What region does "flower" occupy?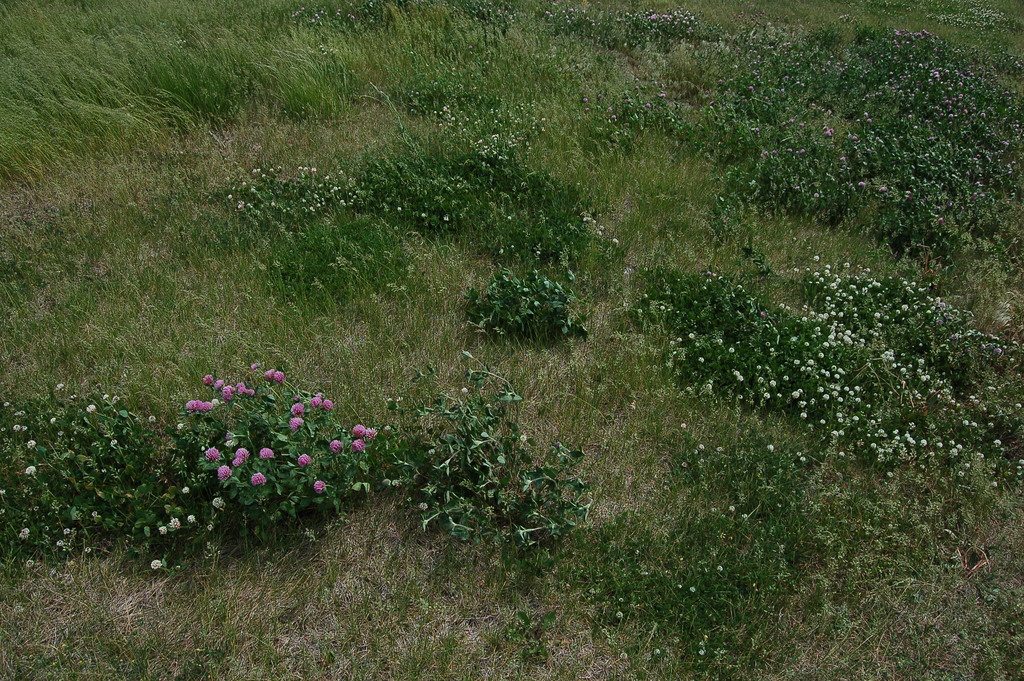
select_region(186, 513, 196, 525).
